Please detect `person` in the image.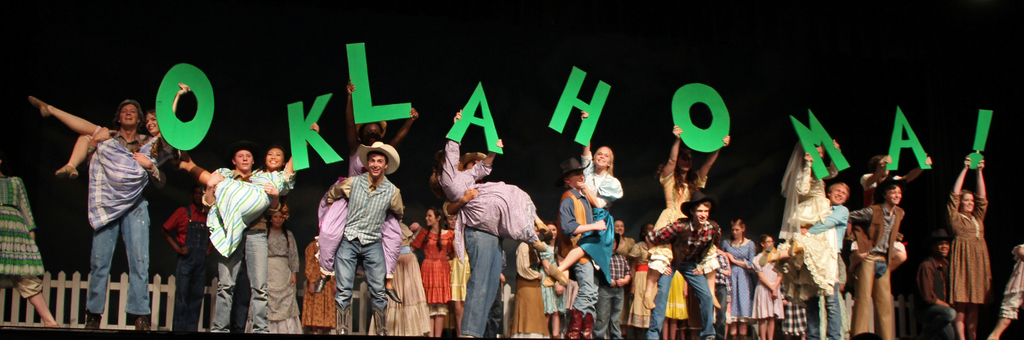
(x1=707, y1=208, x2=755, y2=339).
